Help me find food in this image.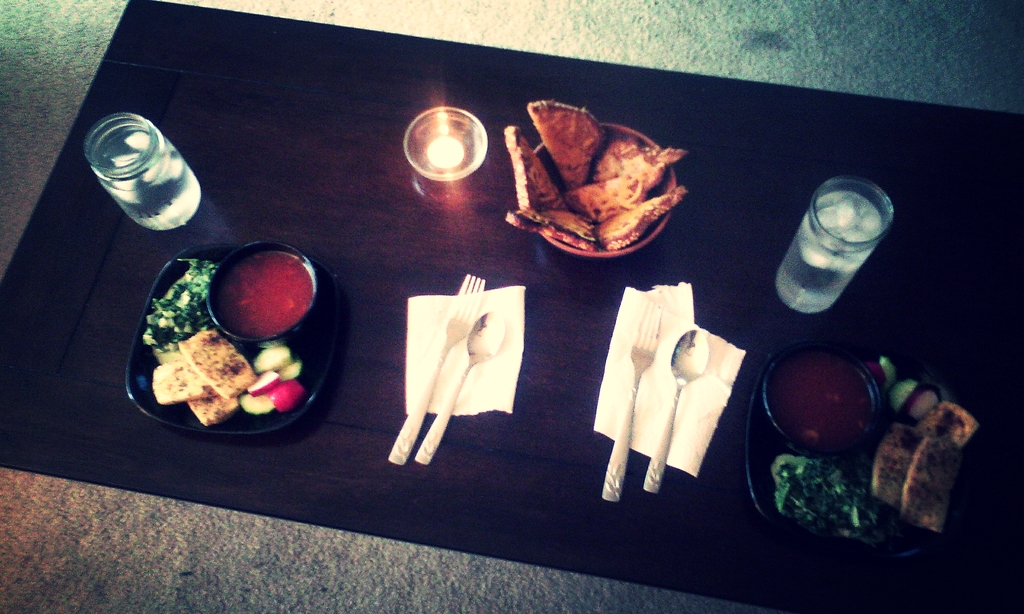
Found it: BBox(504, 210, 598, 253).
